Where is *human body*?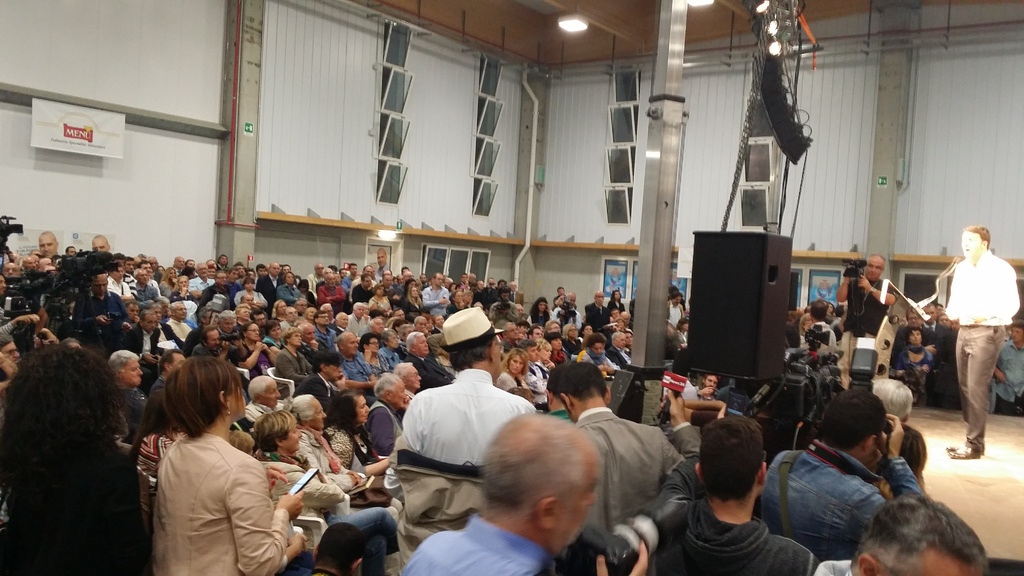
<bbox>771, 438, 924, 568</bbox>.
